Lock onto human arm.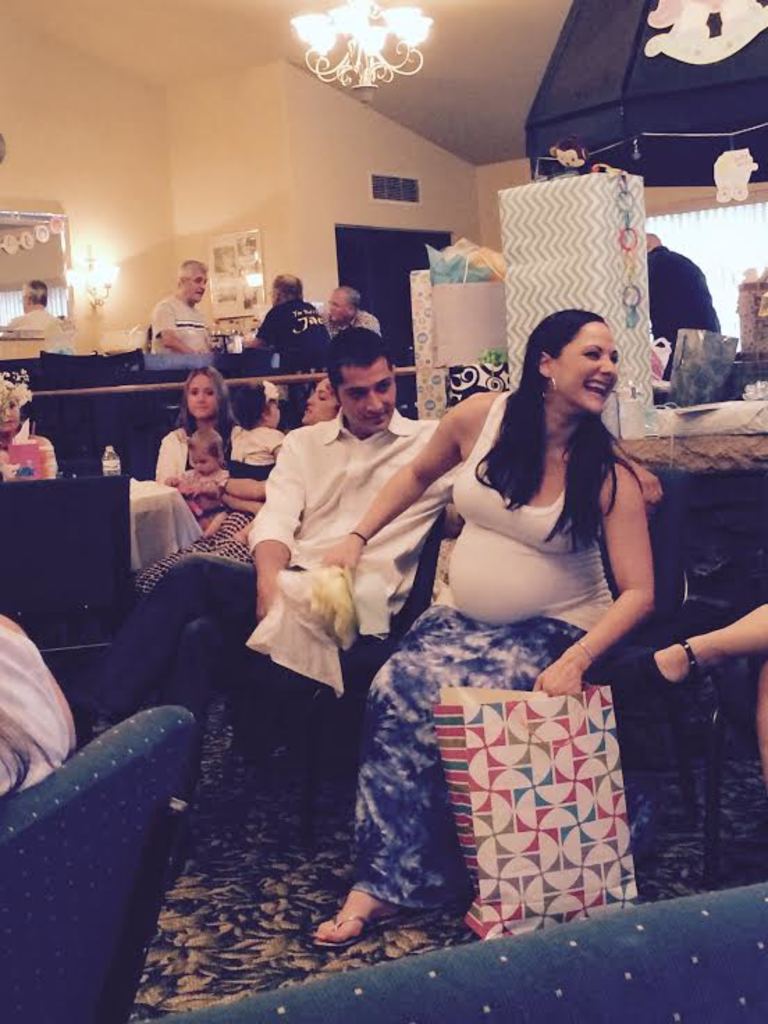
Locked: 146:295:195:351.
